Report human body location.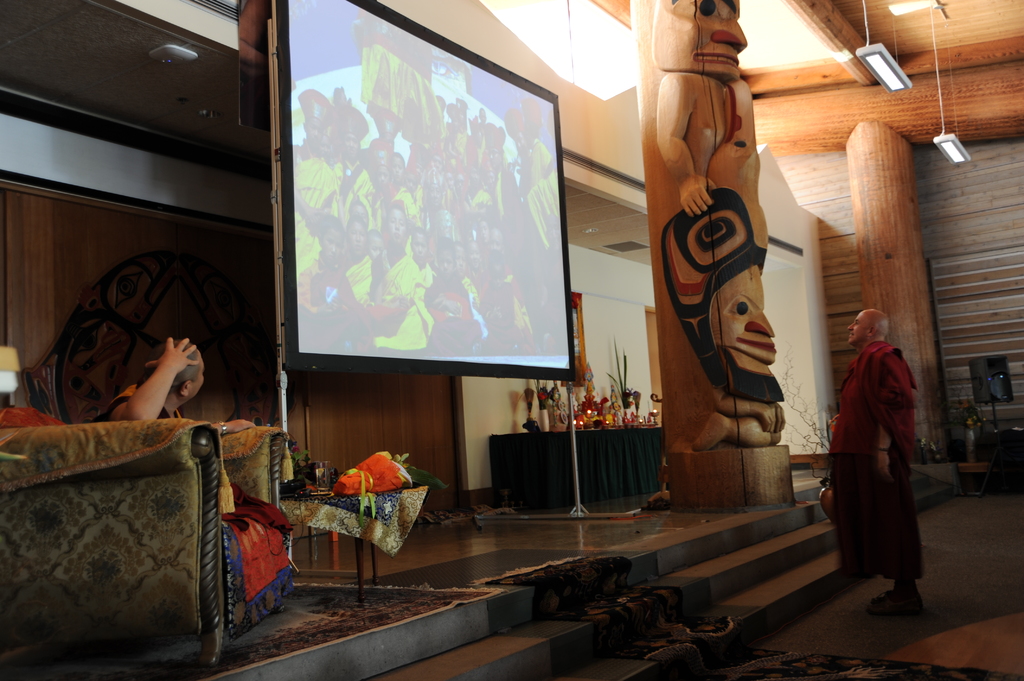
Report: bbox=(404, 223, 431, 278).
